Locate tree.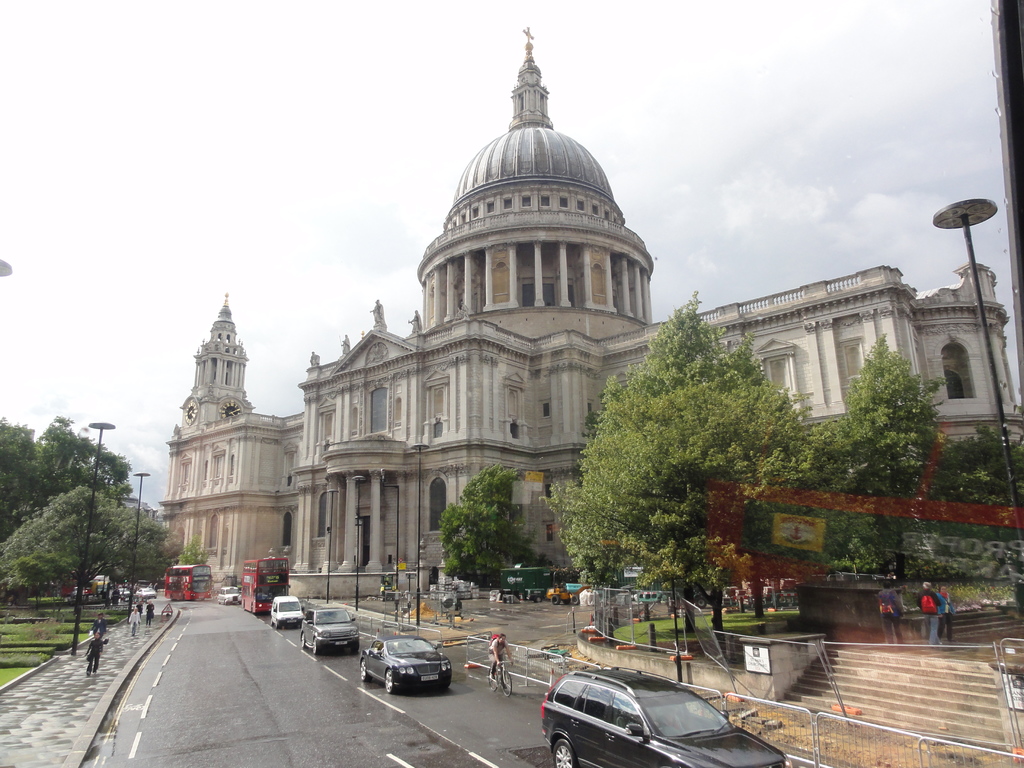
Bounding box: select_region(176, 532, 248, 575).
